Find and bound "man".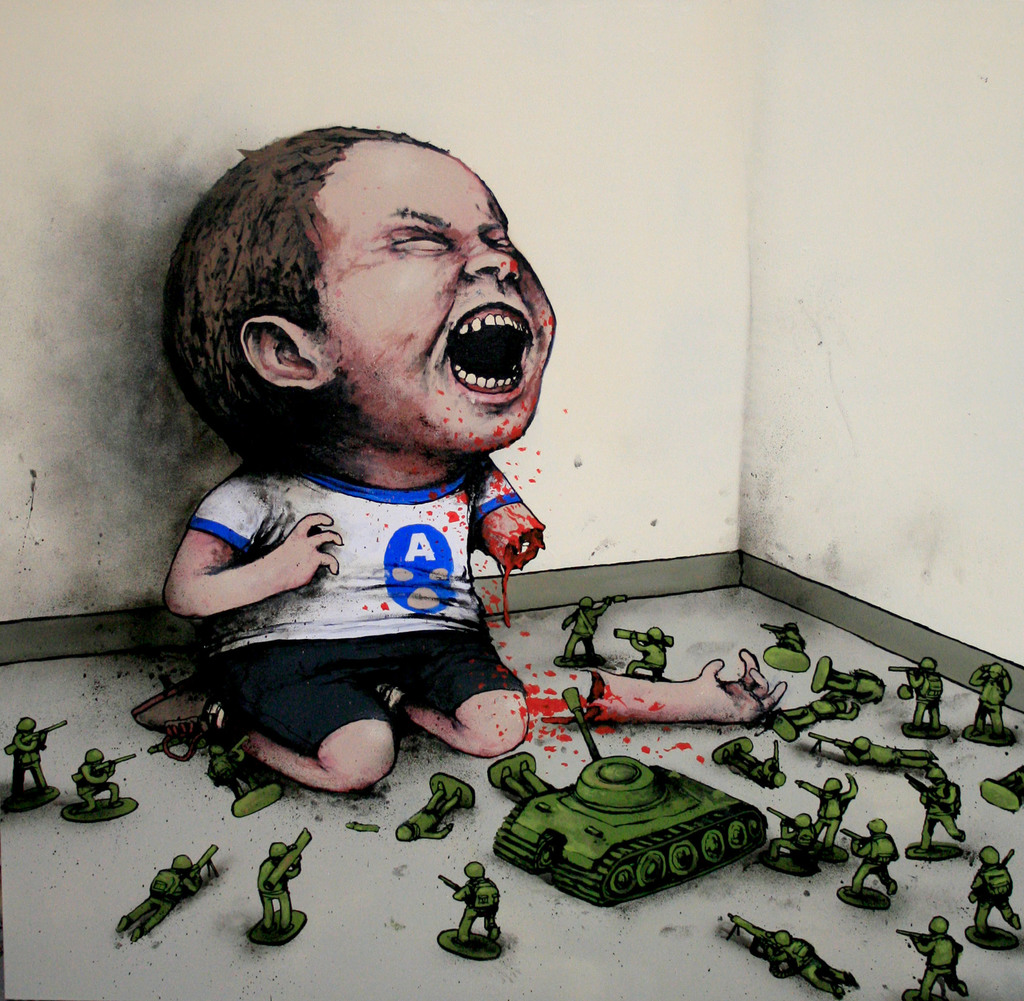
Bound: {"x1": 101, "y1": 120, "x2": 618, "y2": 774}.
